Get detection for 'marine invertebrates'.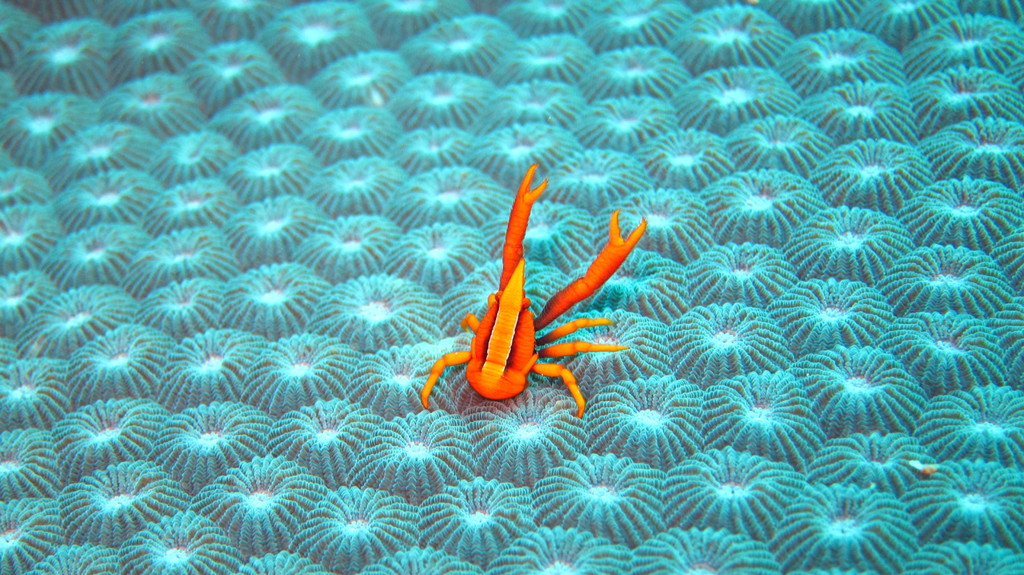
Detection: {"x1": 385, "y1": 124, "x2": 486, "y2": 166}.
